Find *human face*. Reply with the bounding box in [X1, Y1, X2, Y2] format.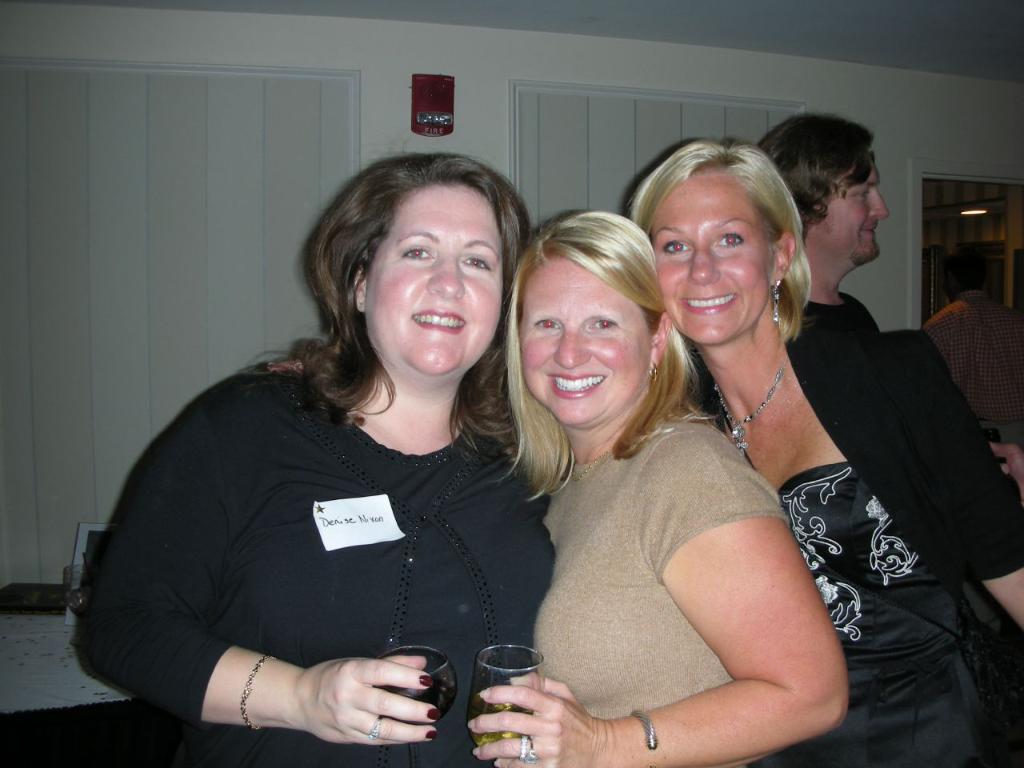
[521, 264, 650, 426].
